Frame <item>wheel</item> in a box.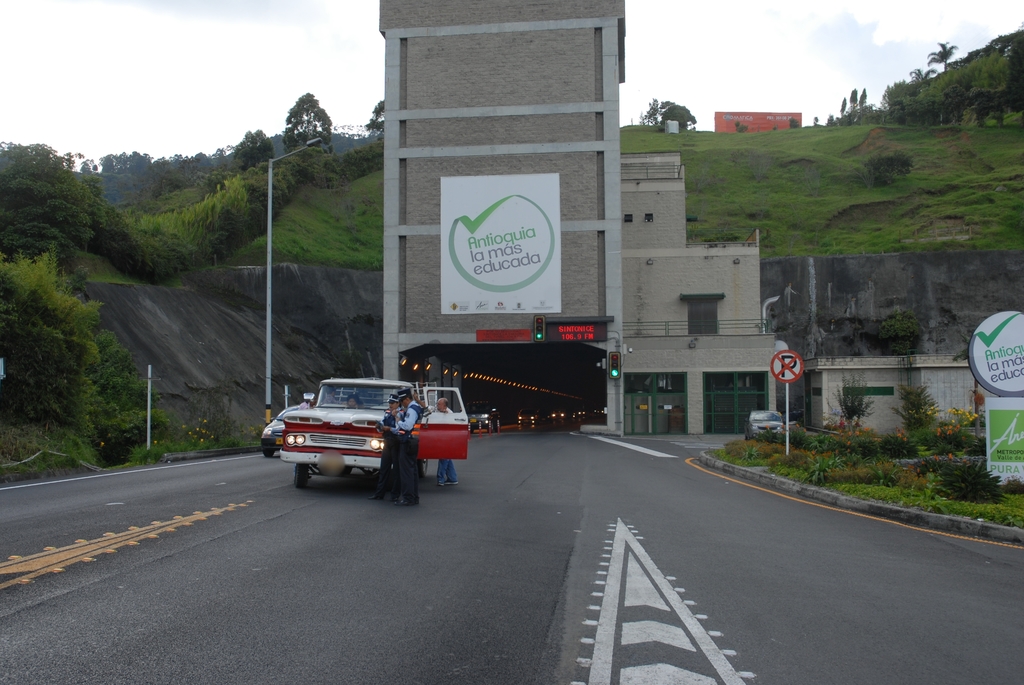
(419, 455, 433, 475).
